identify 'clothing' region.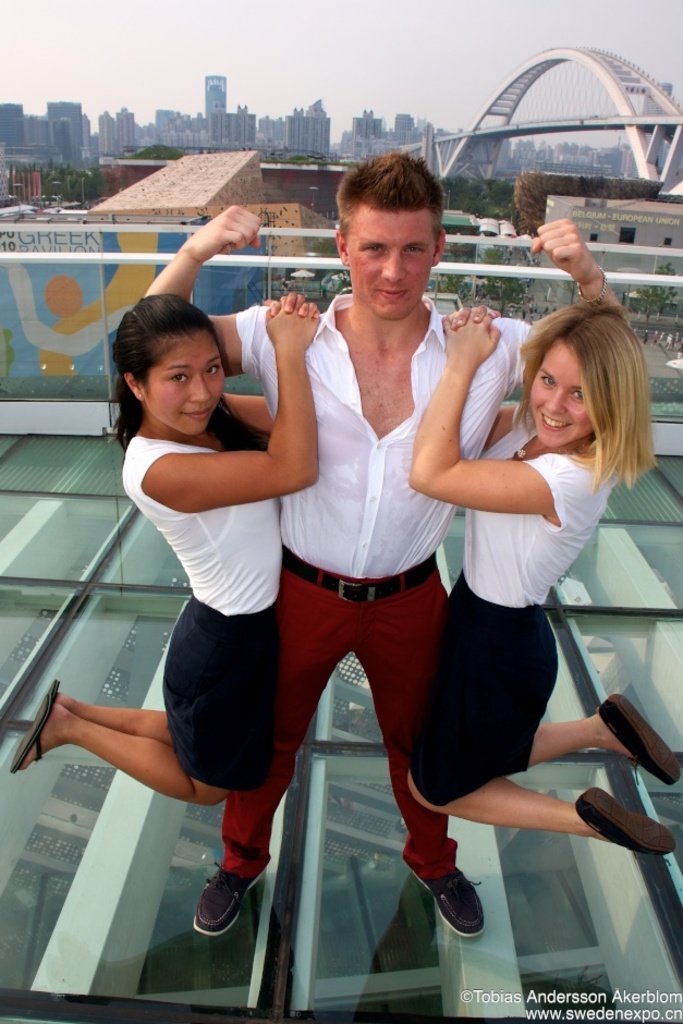
Region: bbox=(220, 294, 529, 883).
